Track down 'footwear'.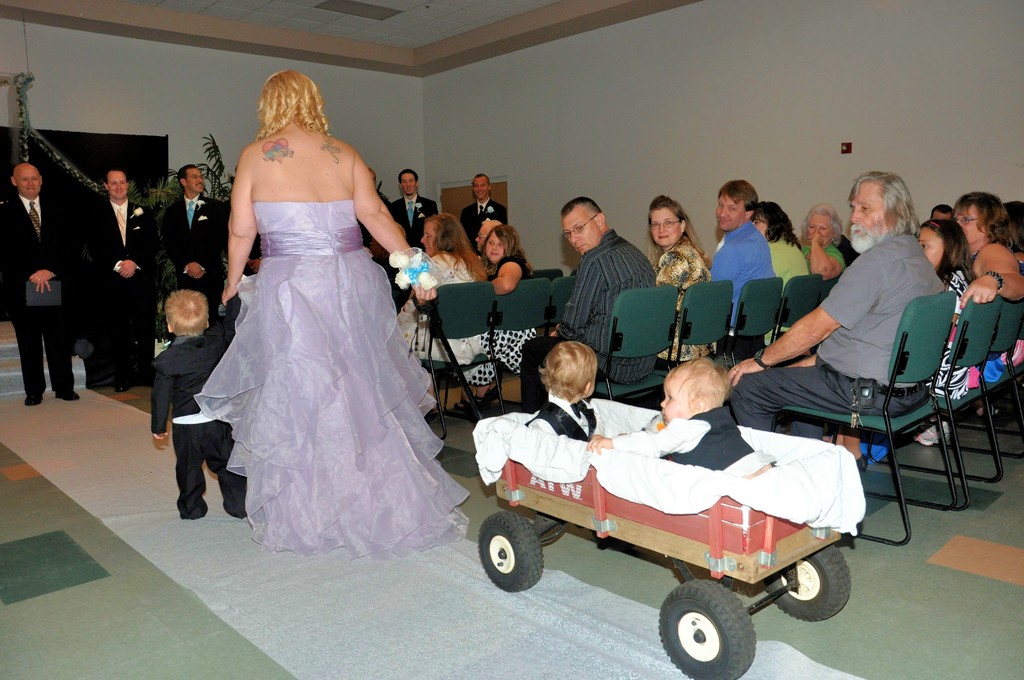
Tracked to BBox(116, 381, 130, 394).
